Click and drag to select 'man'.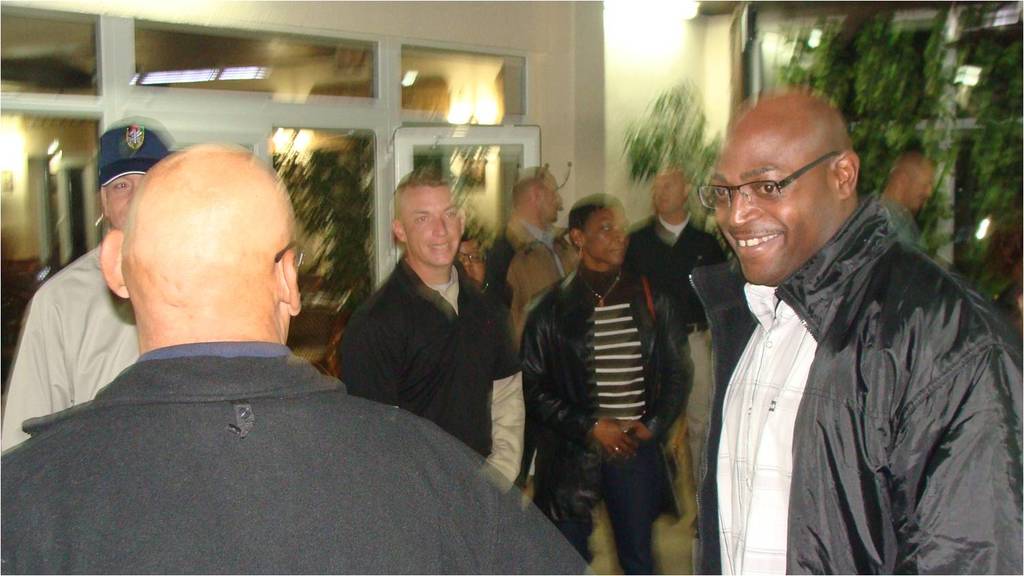
Selection: 348, 170, 528, 491.
